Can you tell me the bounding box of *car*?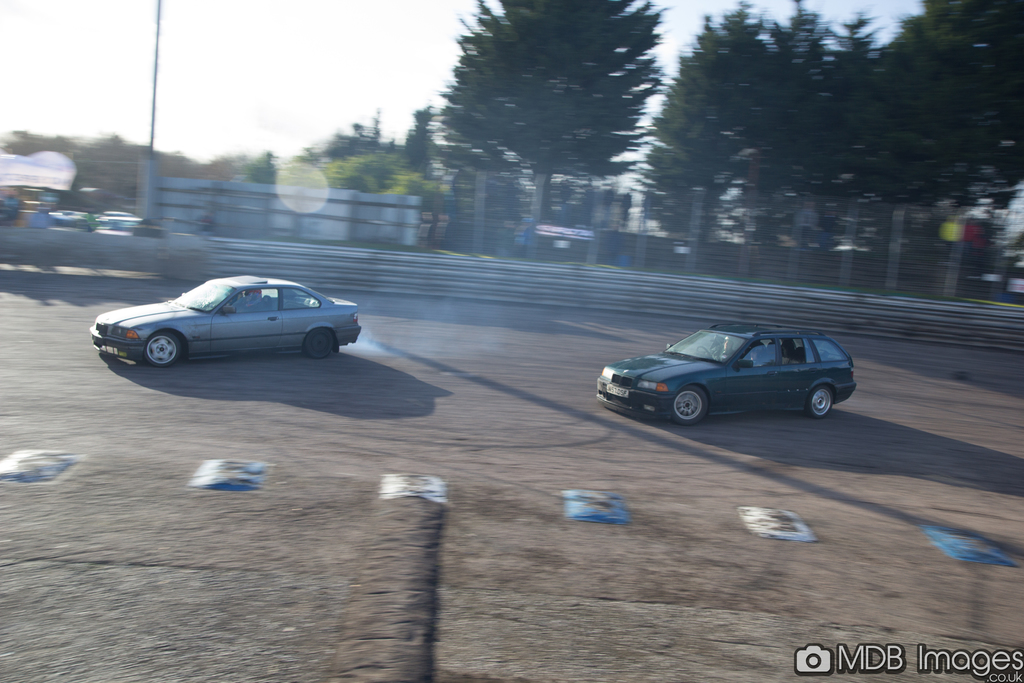
(x1=591, y1=314, x2=867, y2=439).
